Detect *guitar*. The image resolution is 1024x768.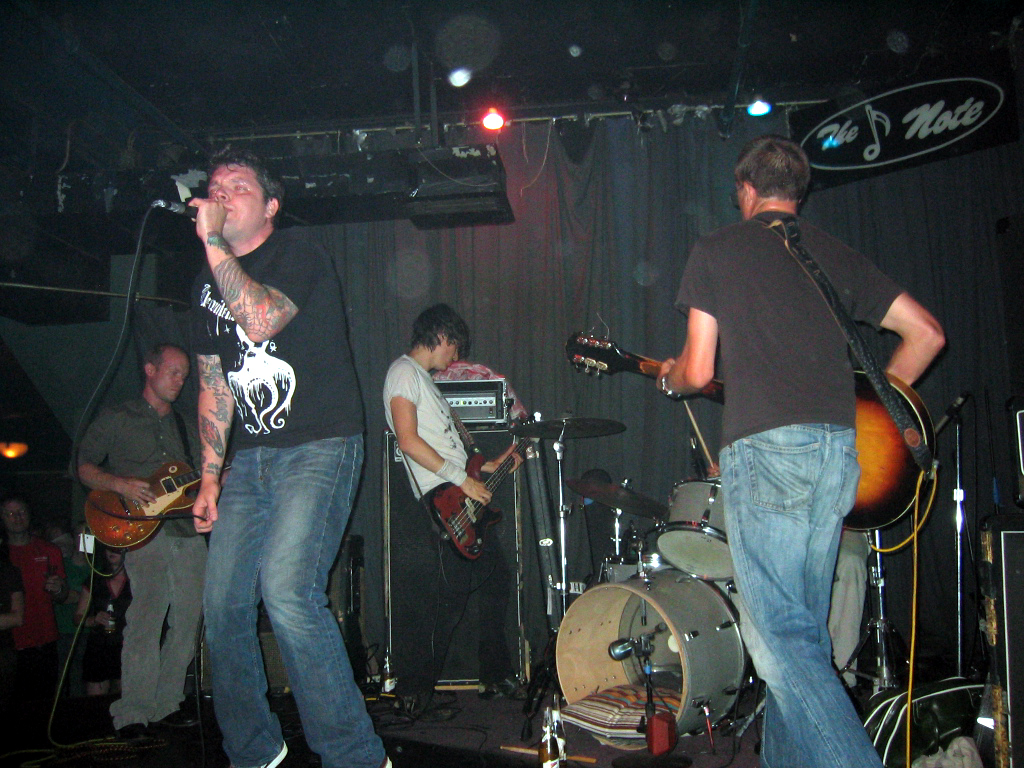
bbox=(79, 450, 243, 551).
